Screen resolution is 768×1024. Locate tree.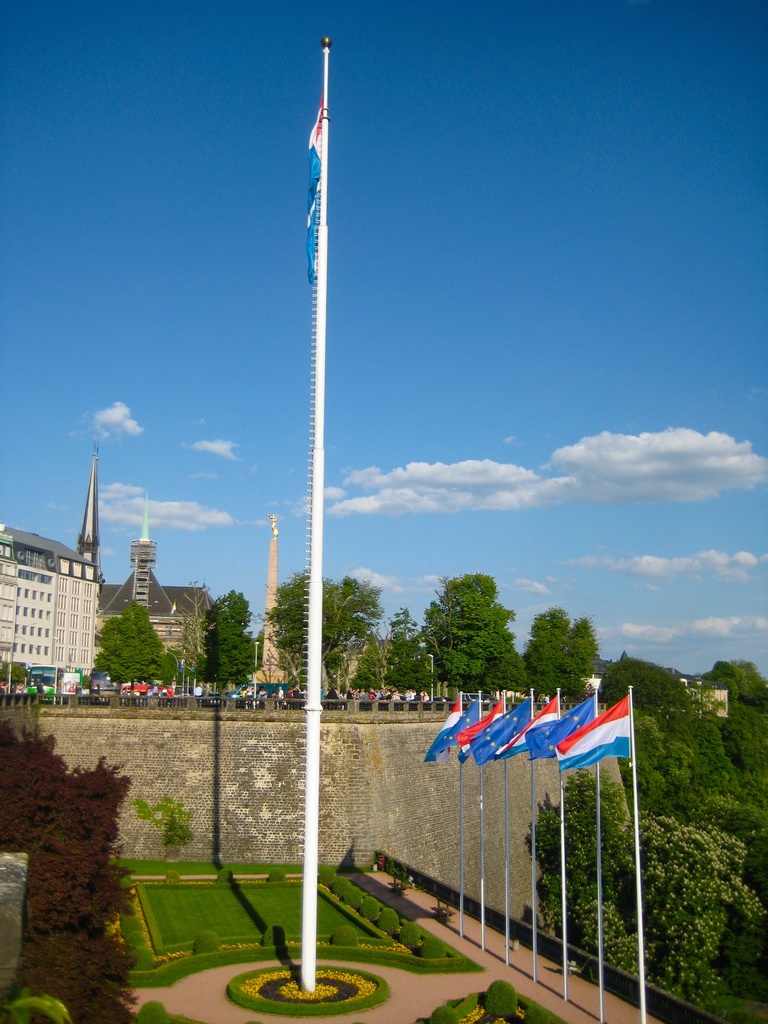
<region>522, 597, 572, 700</region>.
